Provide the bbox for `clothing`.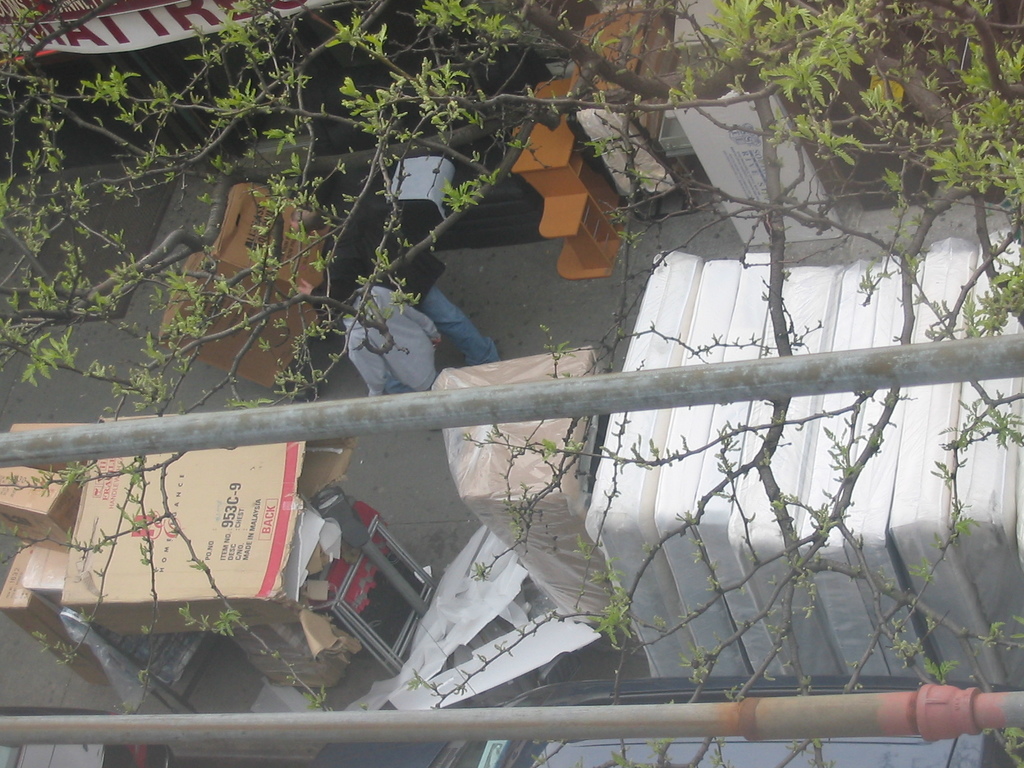
352/227/507/367.
